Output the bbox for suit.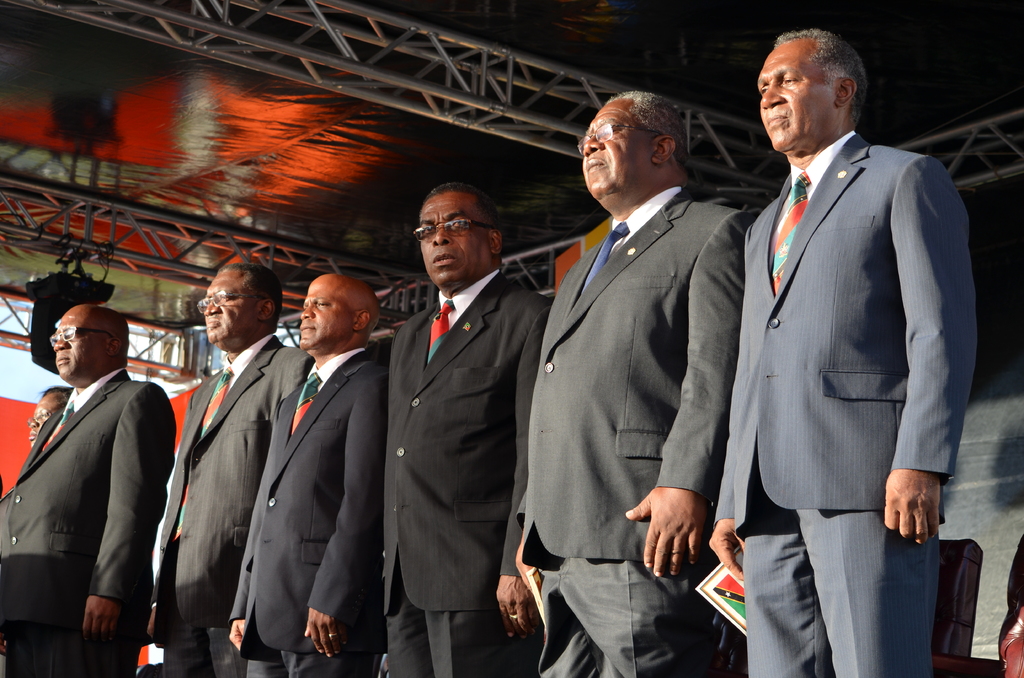
(left=234, top=352, right=385, bottom=677).
